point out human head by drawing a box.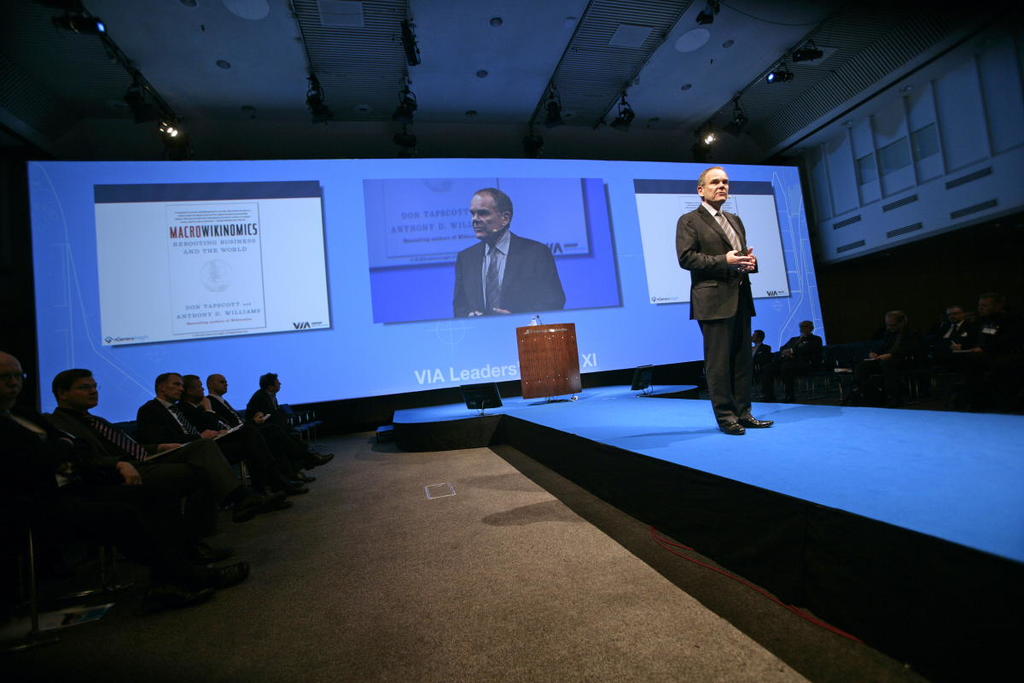
(800,320,812,335).
